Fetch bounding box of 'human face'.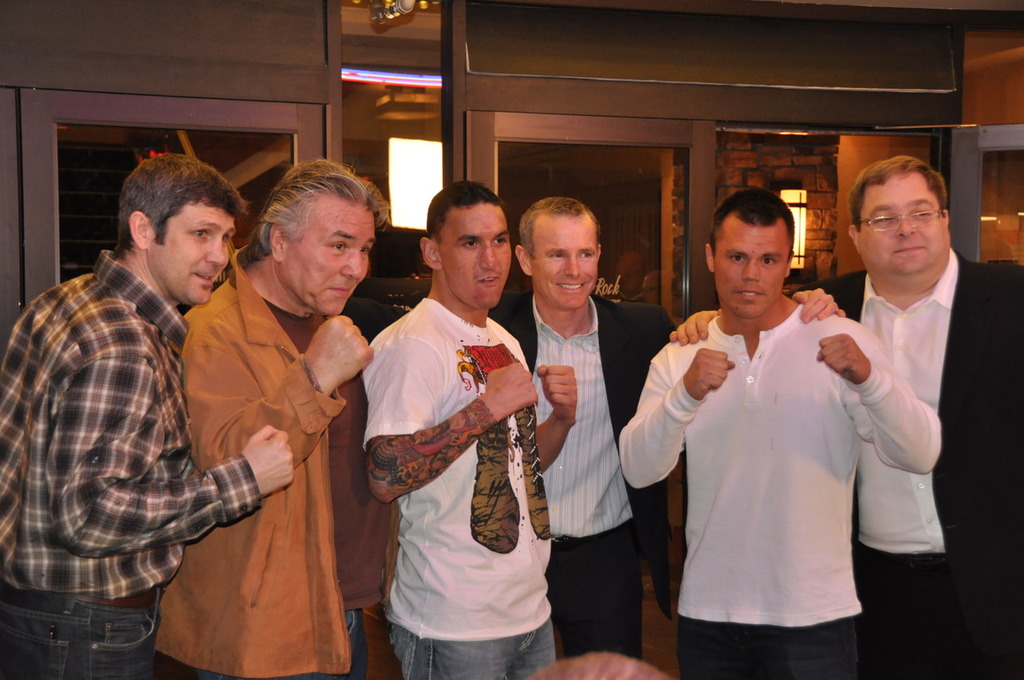
Bbox: 717,228,787,320.
